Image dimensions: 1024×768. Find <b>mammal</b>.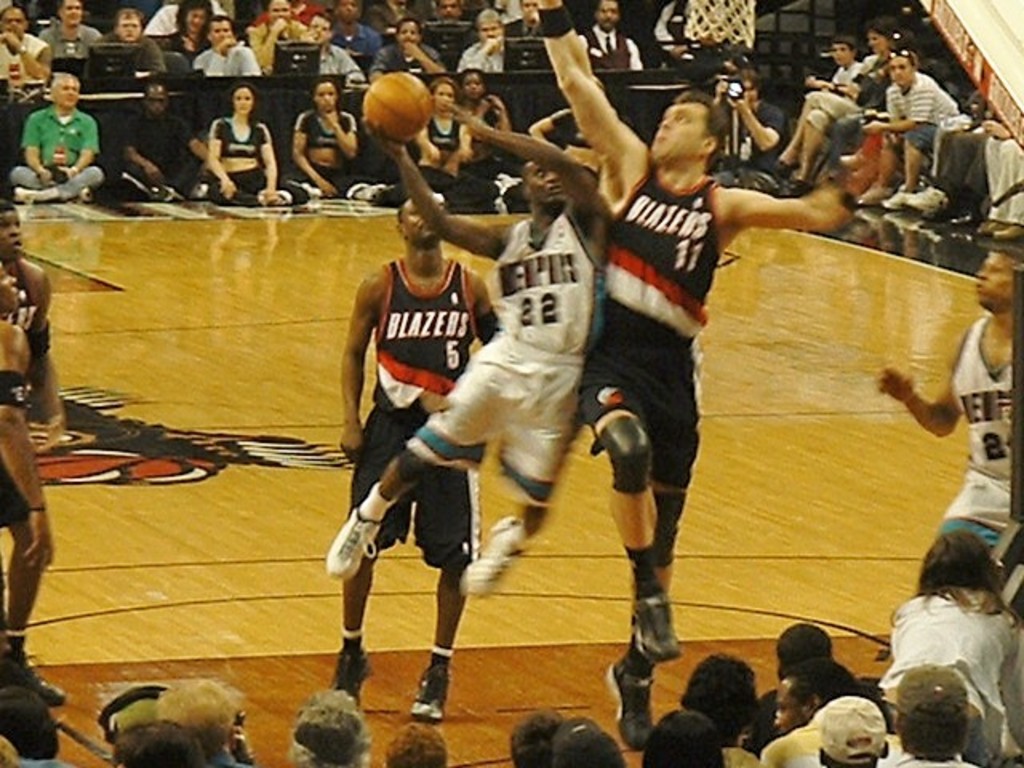
[246, 0, 307, 67].
